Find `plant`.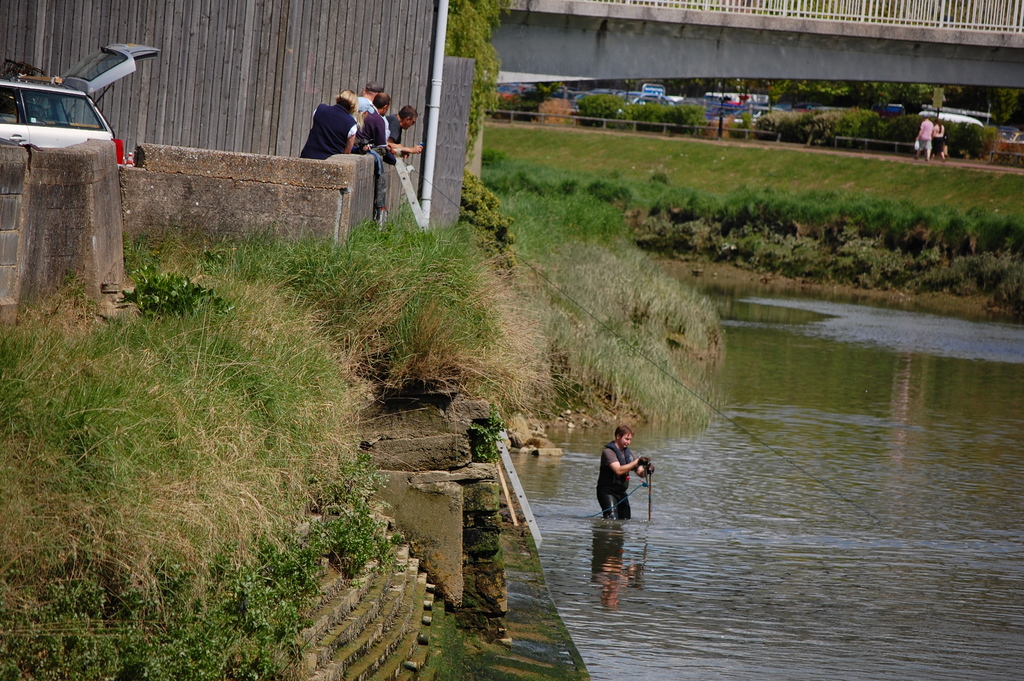
x1=506, y1=85, x2=548, y2=125.
